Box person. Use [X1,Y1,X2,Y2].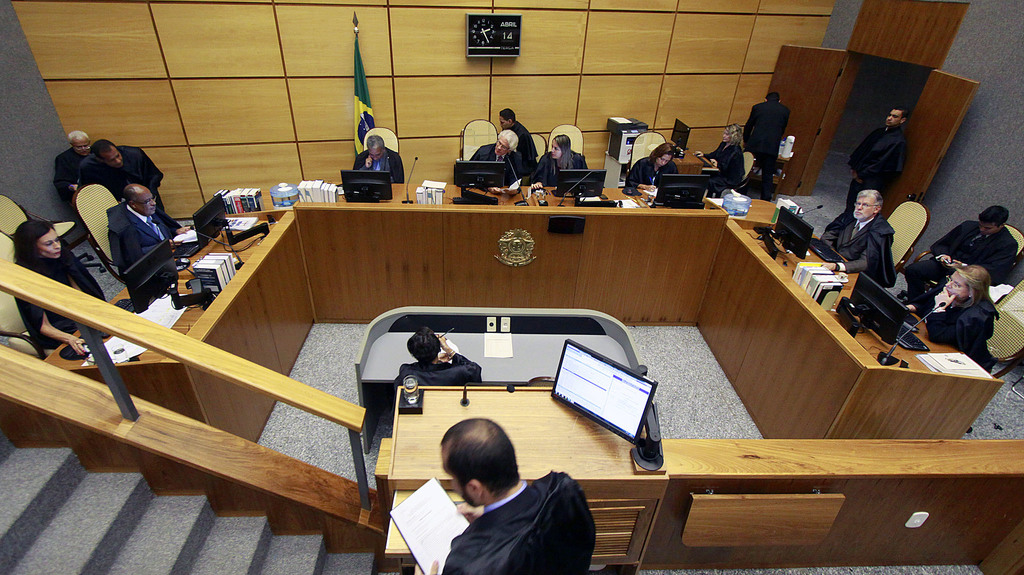
[77,137,163,203].
